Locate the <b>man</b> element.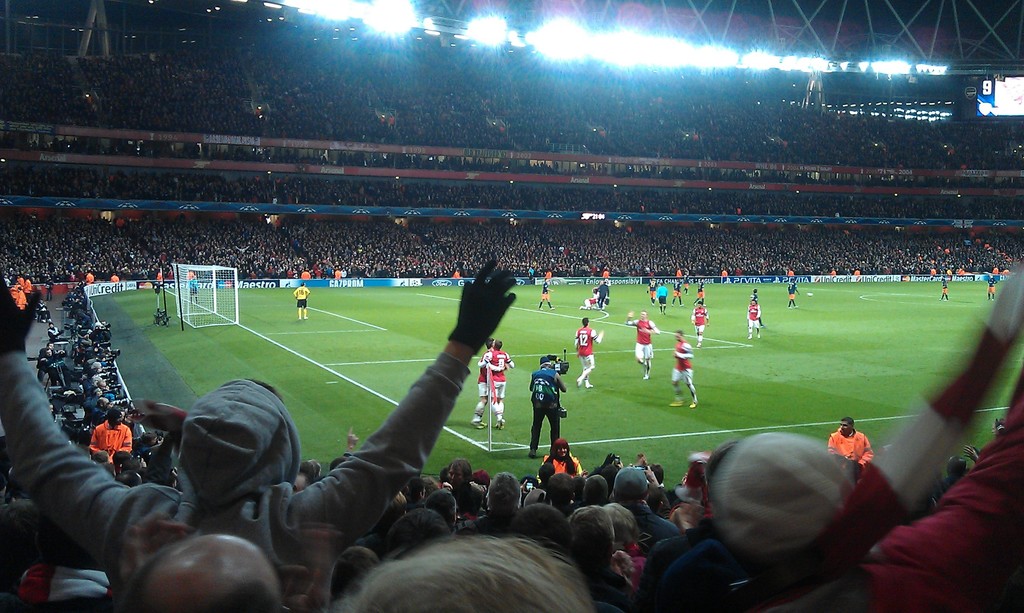
Element bbox: BBox(825, 417, 877, 468).
